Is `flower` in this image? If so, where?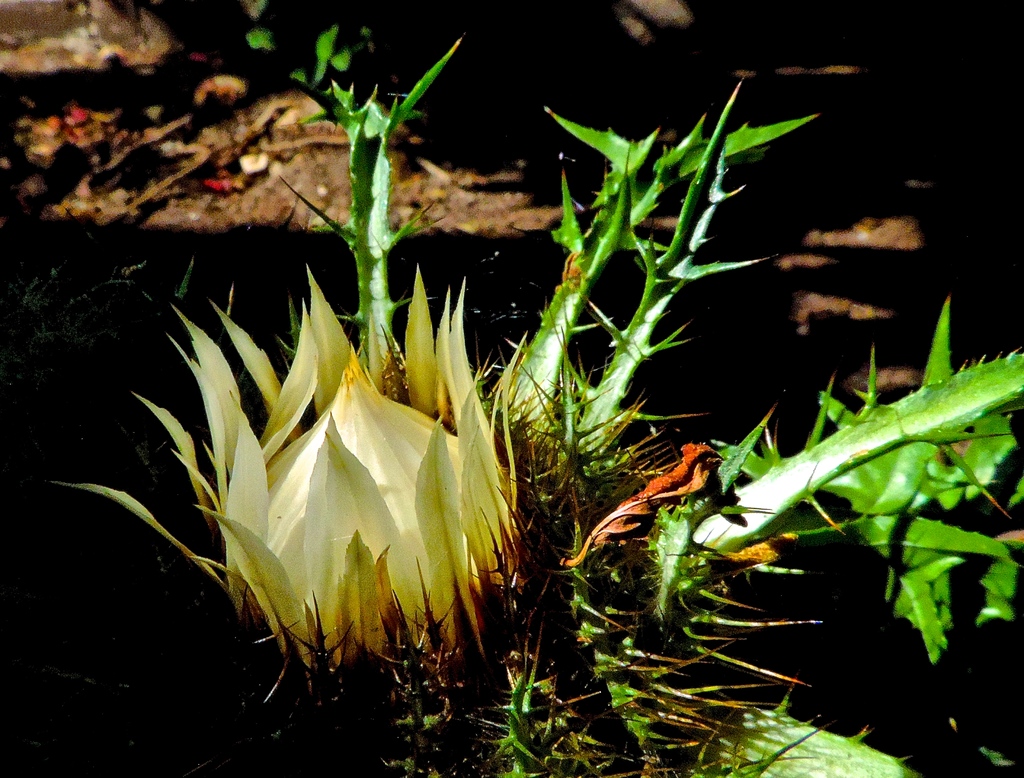
Yes, at <bbox>81, 187, 613, 702</bbox>.
